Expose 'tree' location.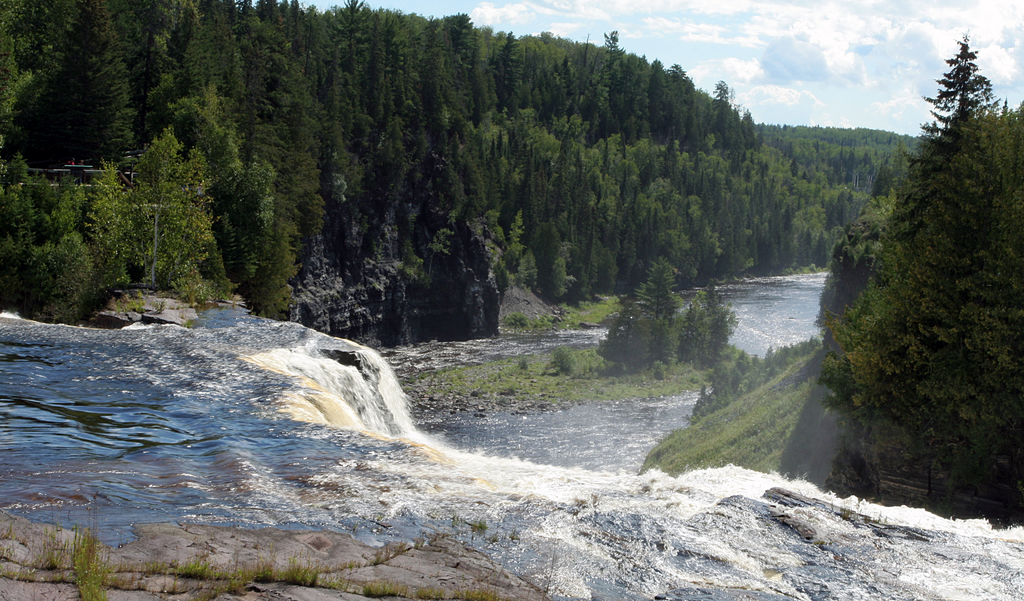
Exposed at l=649, t=51, r=683, b=155.
